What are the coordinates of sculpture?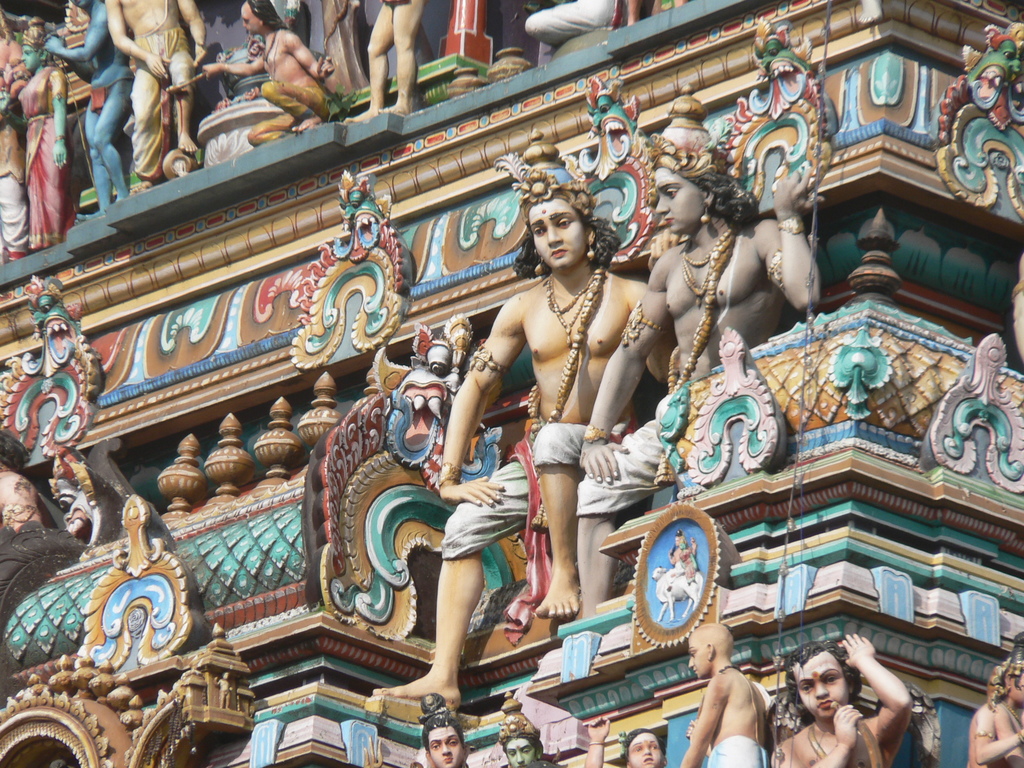
11,19,82,249.
